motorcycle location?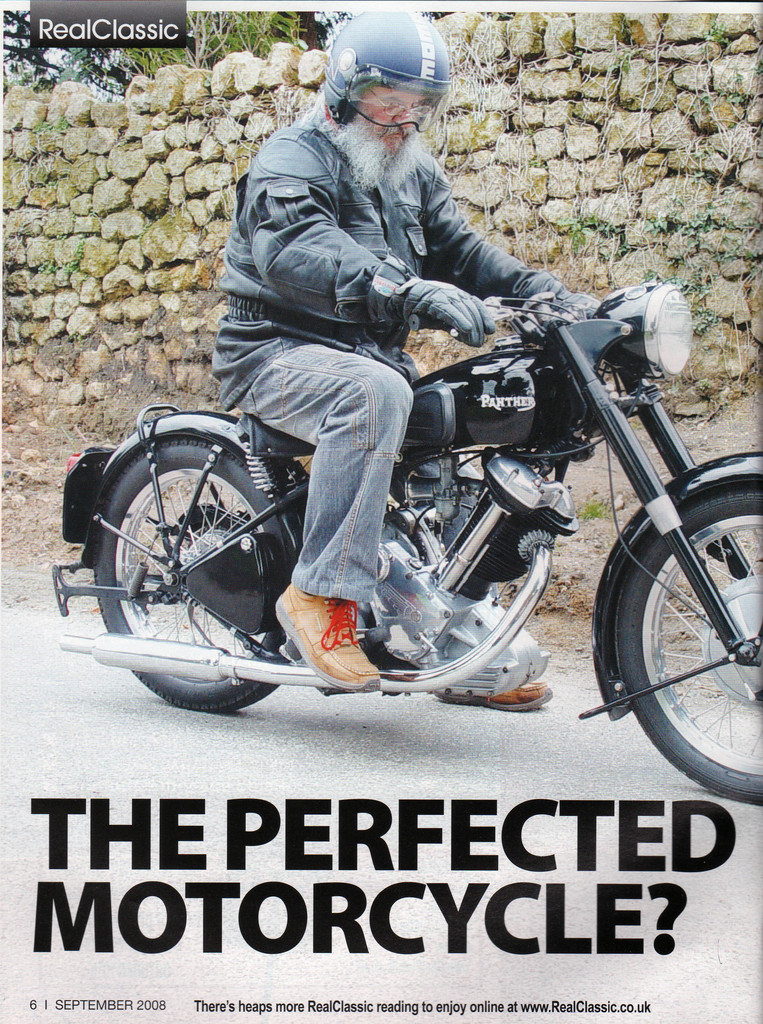
<region>69, 259, 722, 758</region>
